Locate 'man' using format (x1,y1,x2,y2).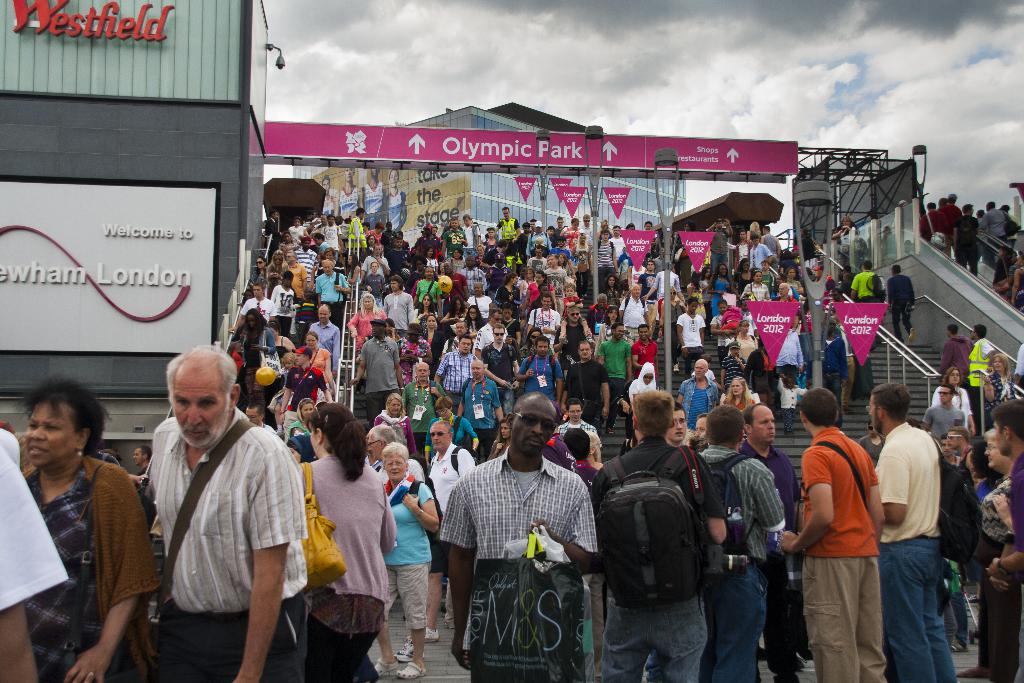
(360,243,389,283).
